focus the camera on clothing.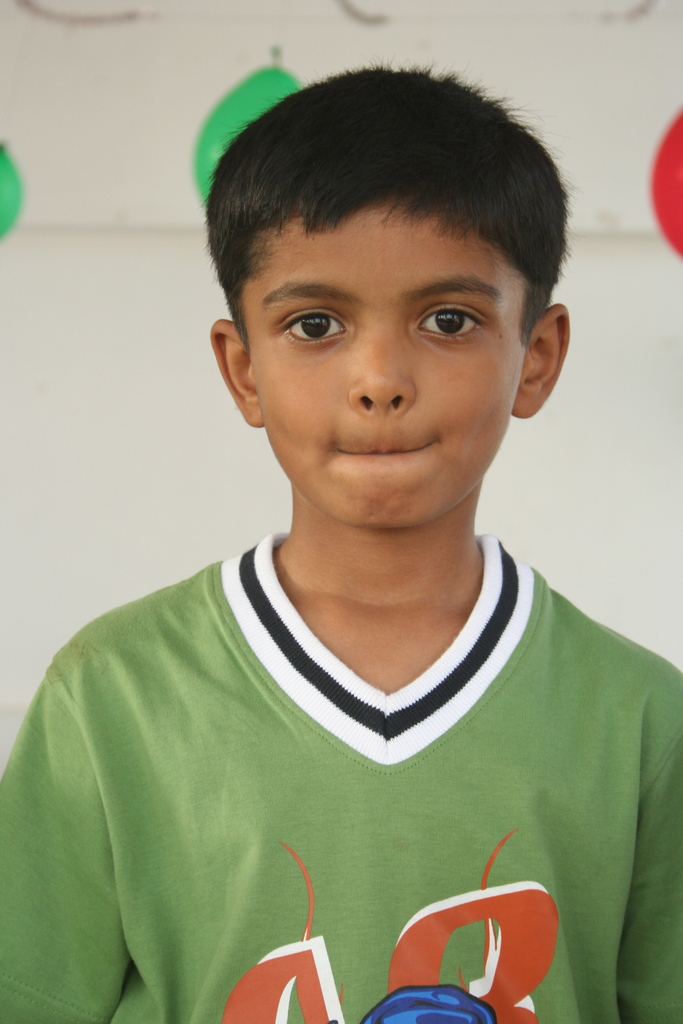
Focus region: [left=0, top=529, right=682, bottom=1023].
